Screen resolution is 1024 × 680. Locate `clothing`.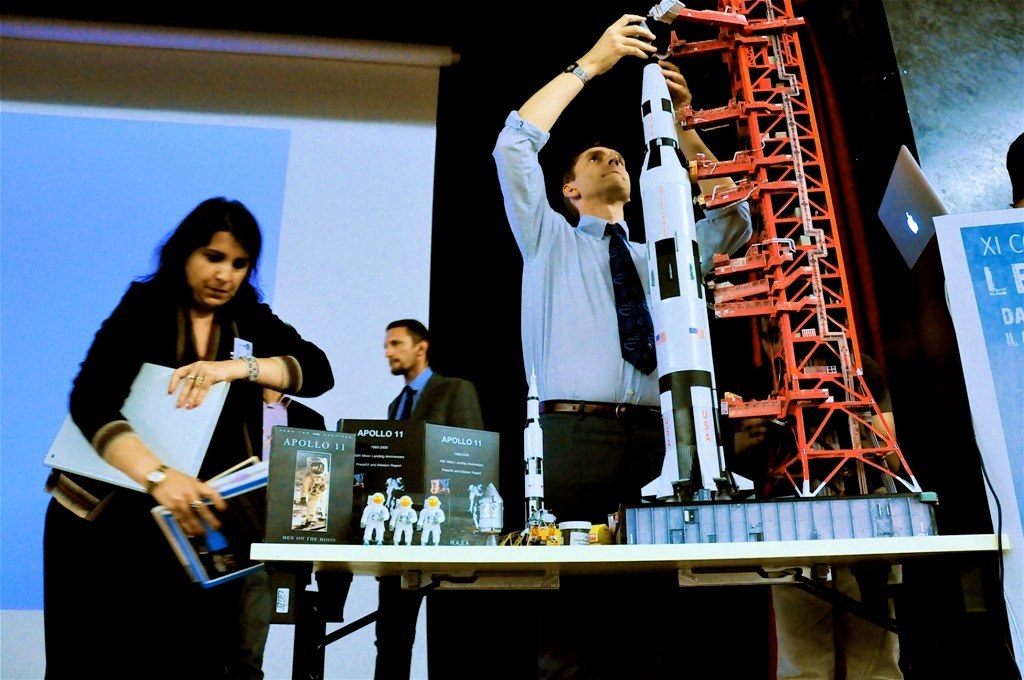
bbox=(42, 266, 338, 679).
